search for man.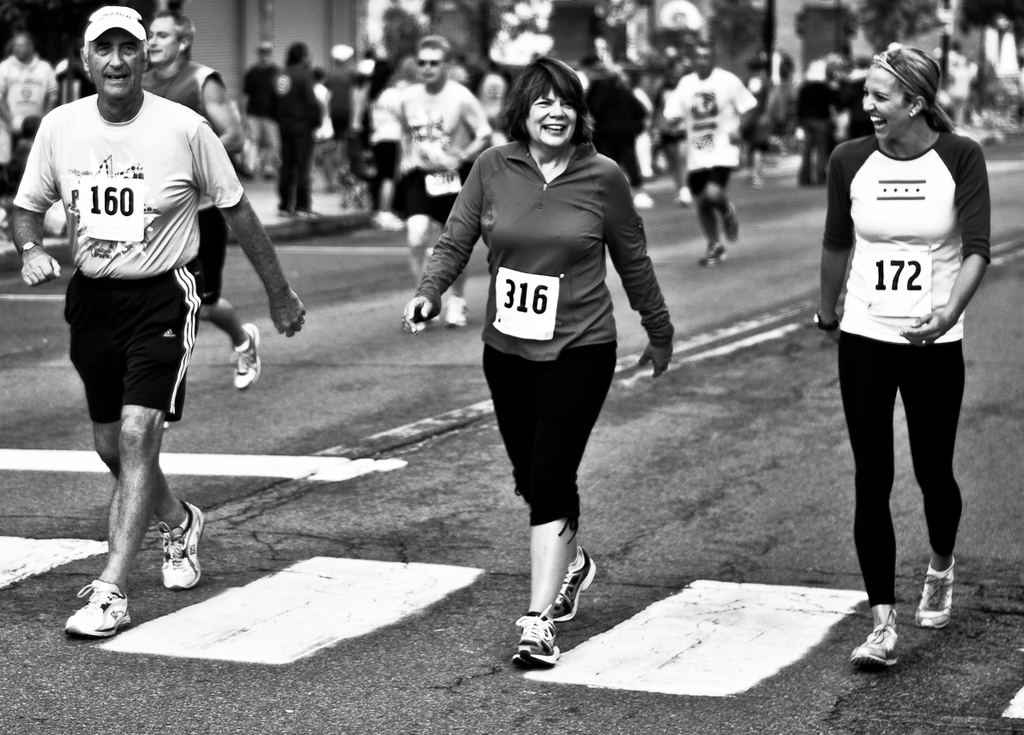
Found at l=391, t=33, r=492, b=324.
